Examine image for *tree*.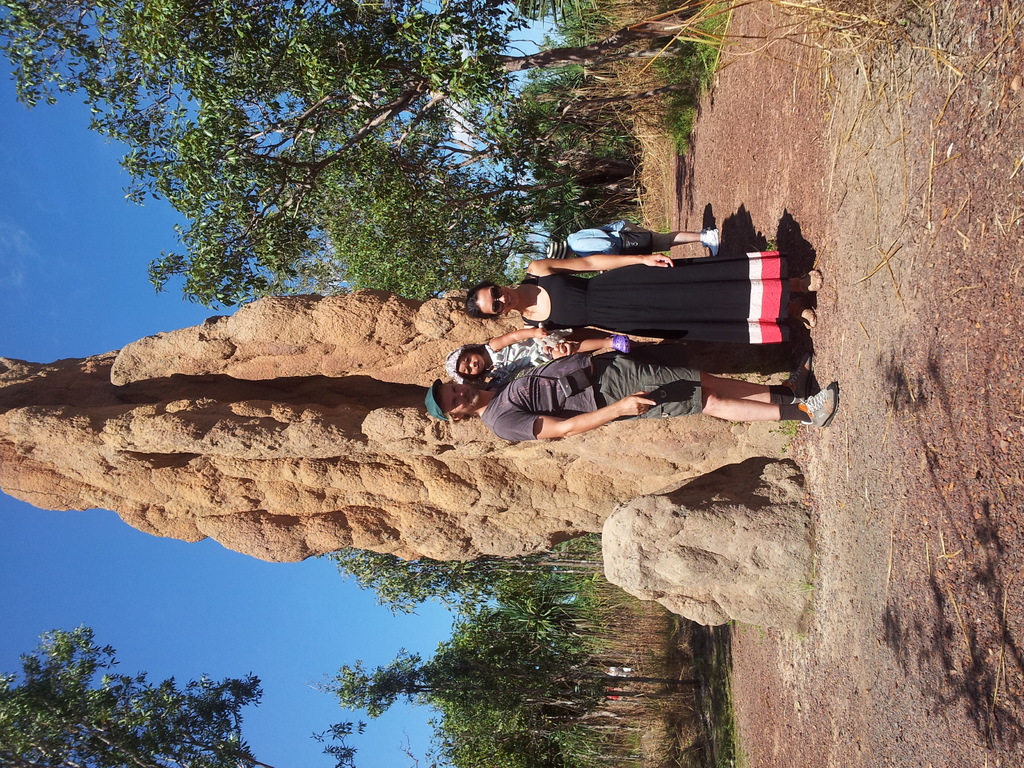
Examination result: 0 622 370 767.
